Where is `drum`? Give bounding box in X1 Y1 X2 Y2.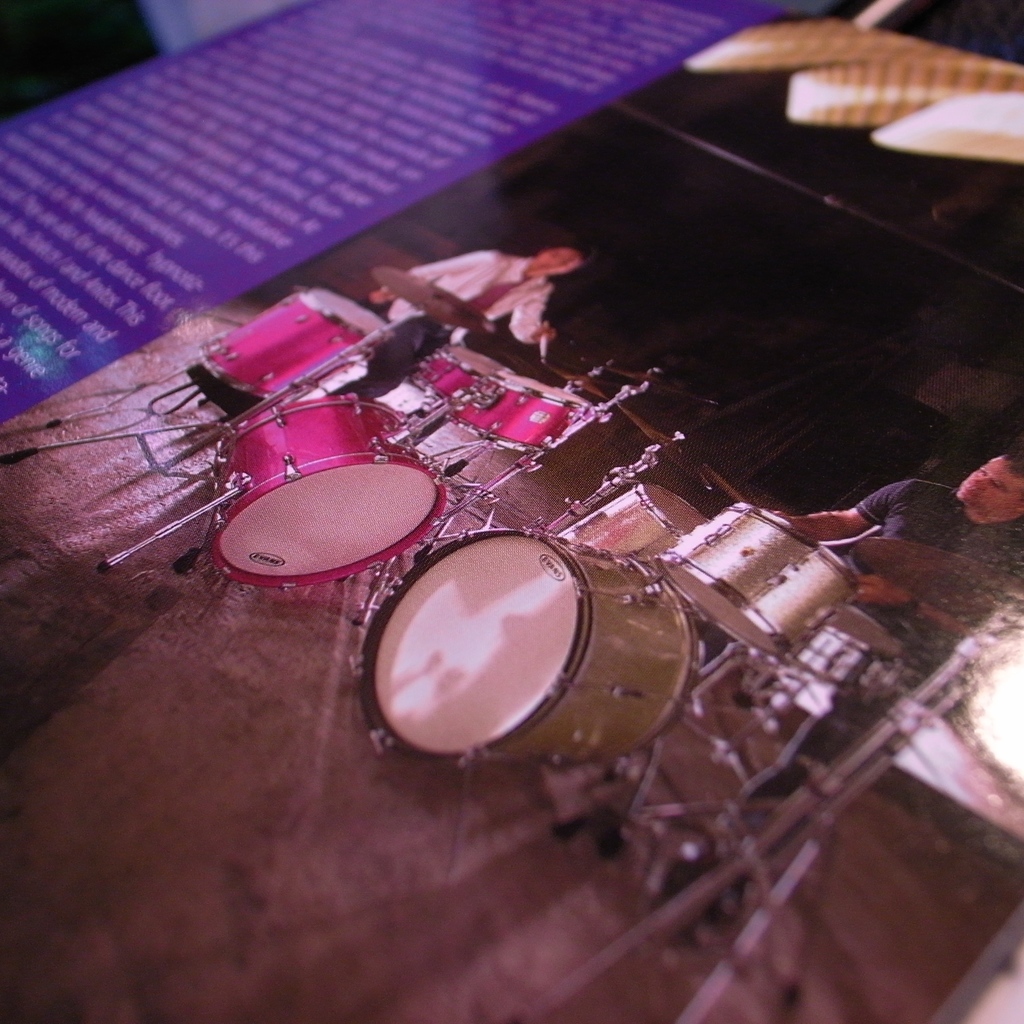
351 526 698 766.
